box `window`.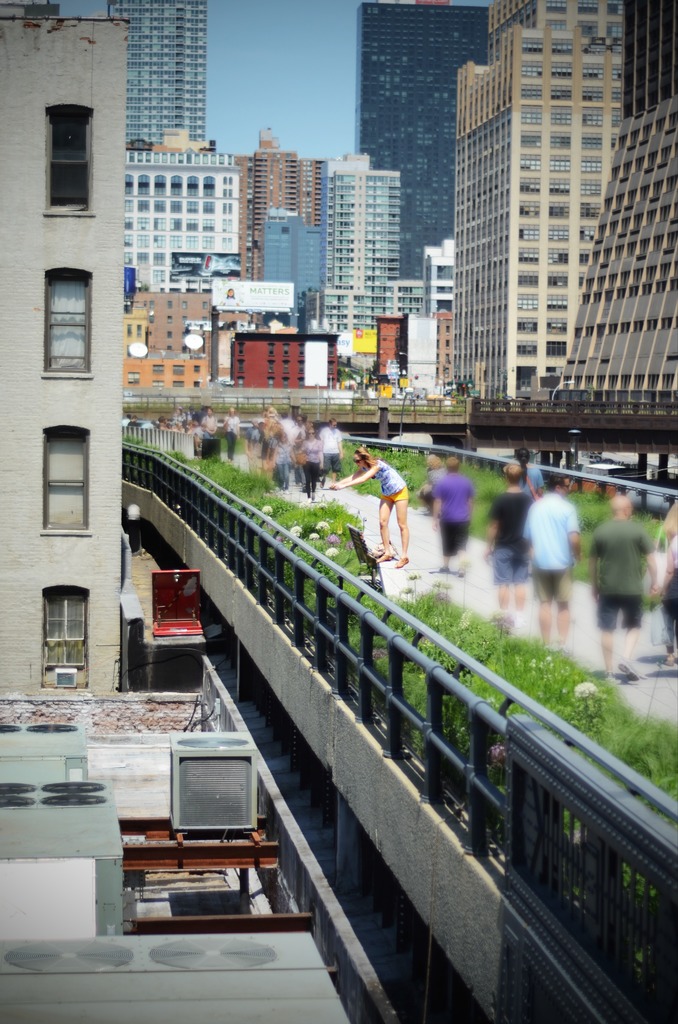
{"x1": 199, "y1": 301, "x2": 208, "y2": 310}.
